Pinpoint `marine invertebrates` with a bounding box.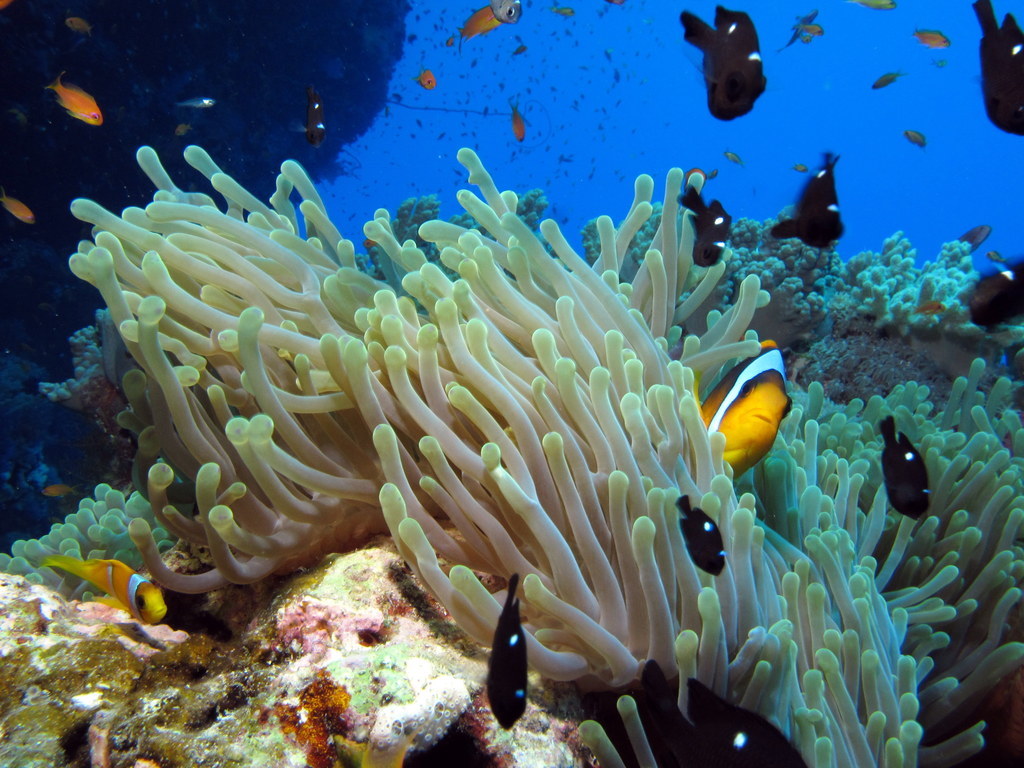
rect(693, 344, 796, 491).
